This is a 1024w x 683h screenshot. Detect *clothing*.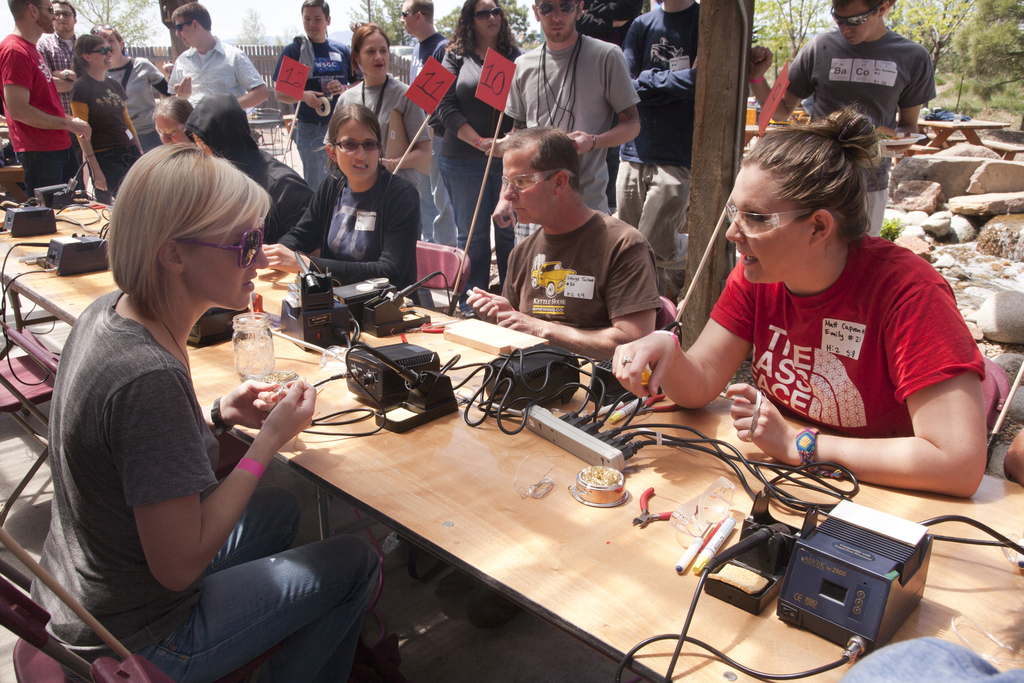
select_region(168, 40, 269, 114).
